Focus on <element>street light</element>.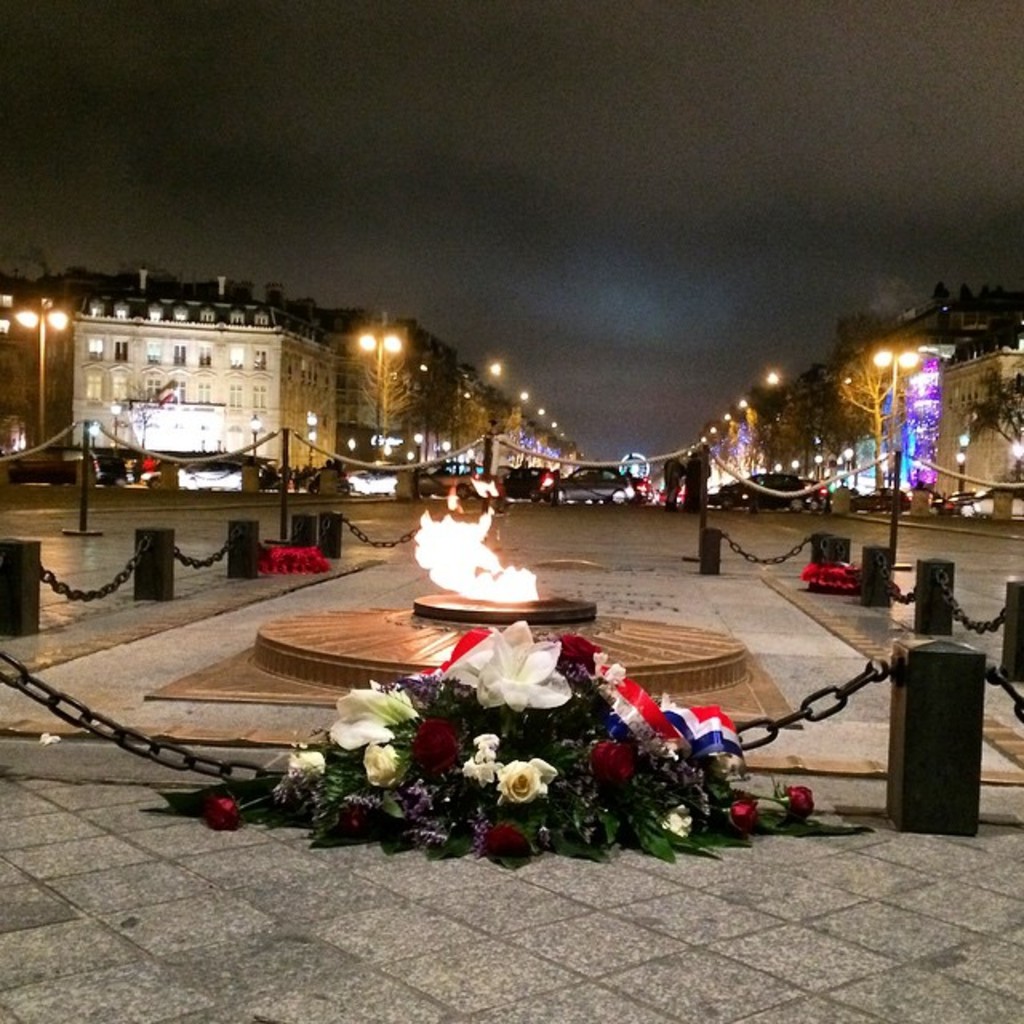
Focused at BBox(85, 416, 99, 443).
